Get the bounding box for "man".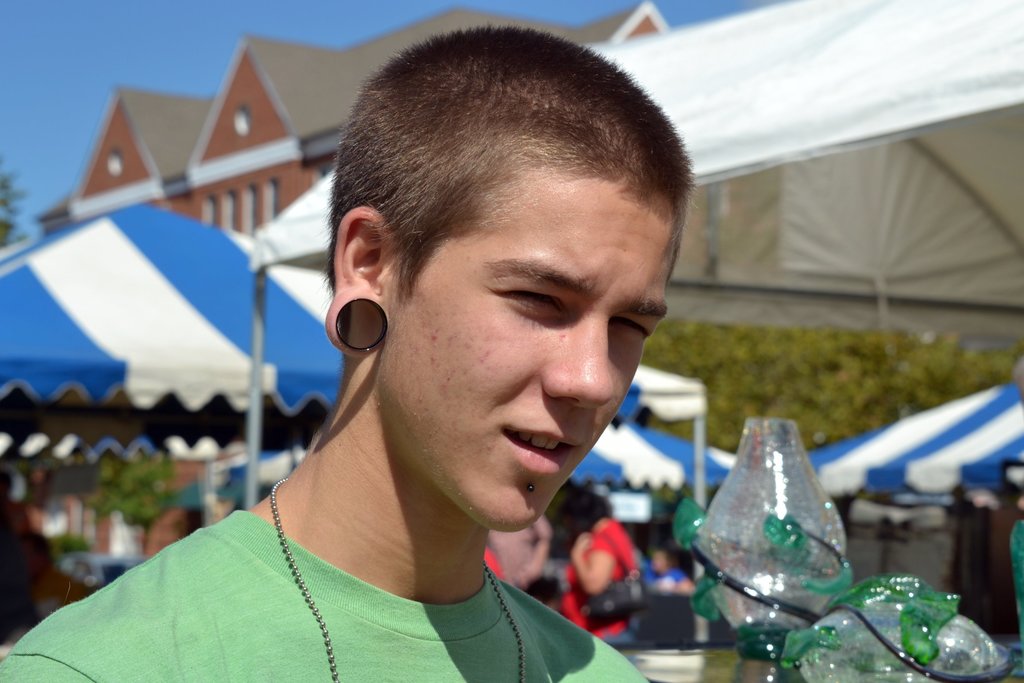
crop(6, 21, 723, 682).
